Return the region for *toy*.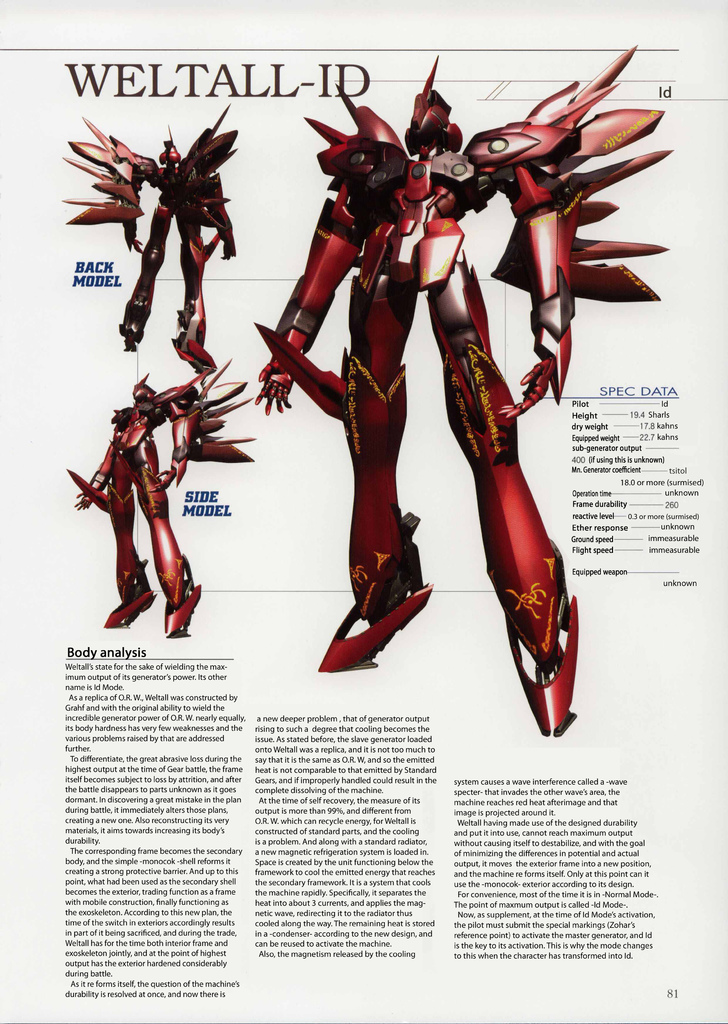
rect(62, 105, 237, 376).
